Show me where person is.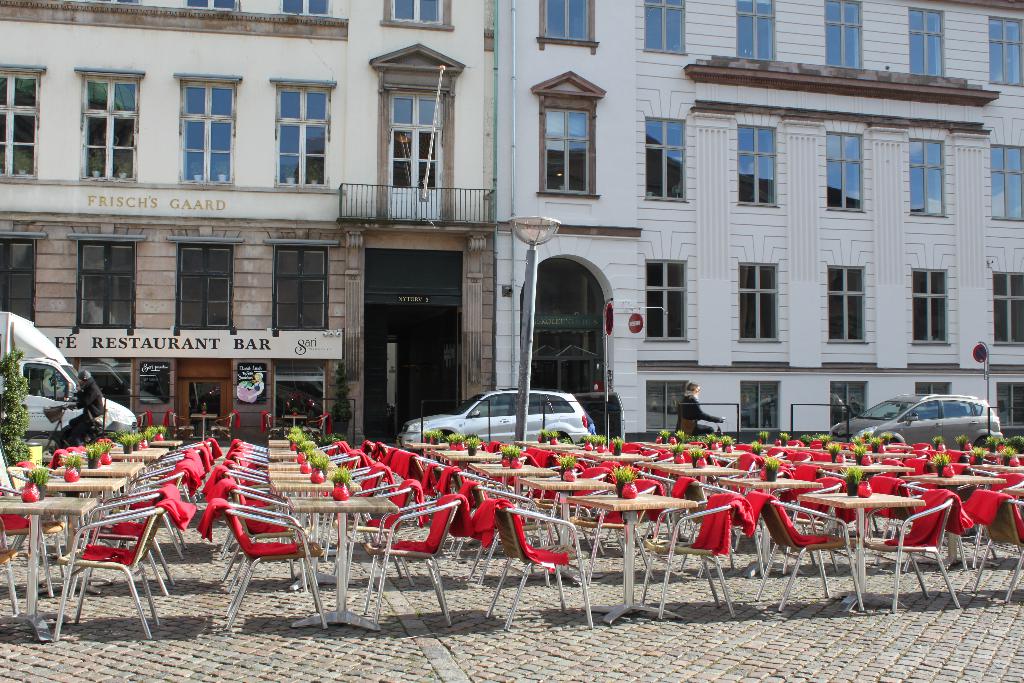
person is at left=69, top=368, right=109, bottom=424.
